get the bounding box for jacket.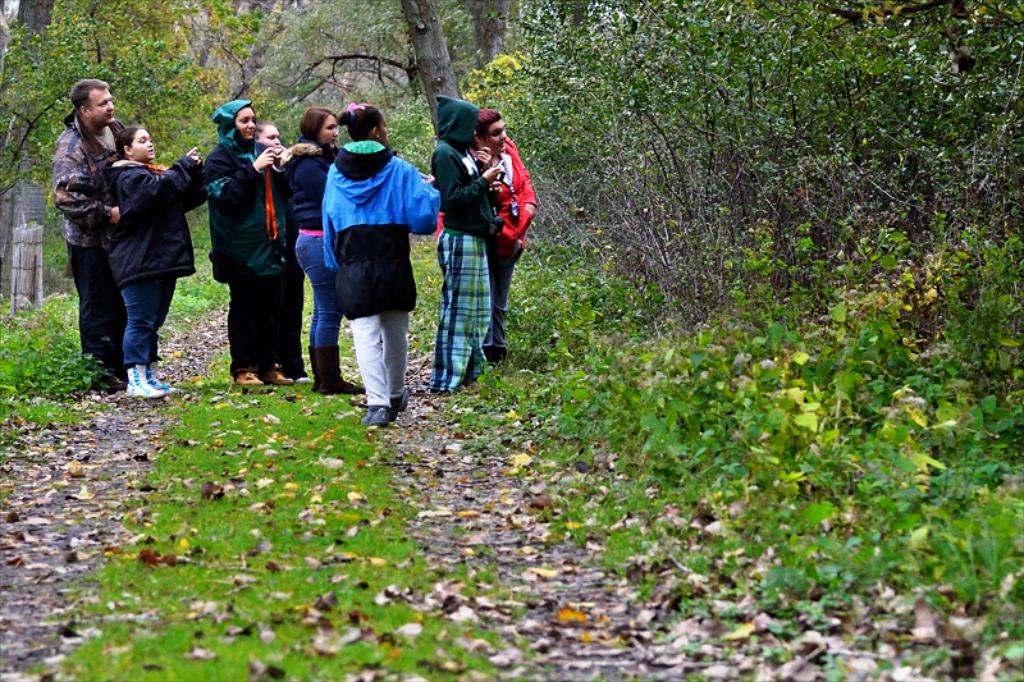
bbox=(425, 93, 503, 237).
